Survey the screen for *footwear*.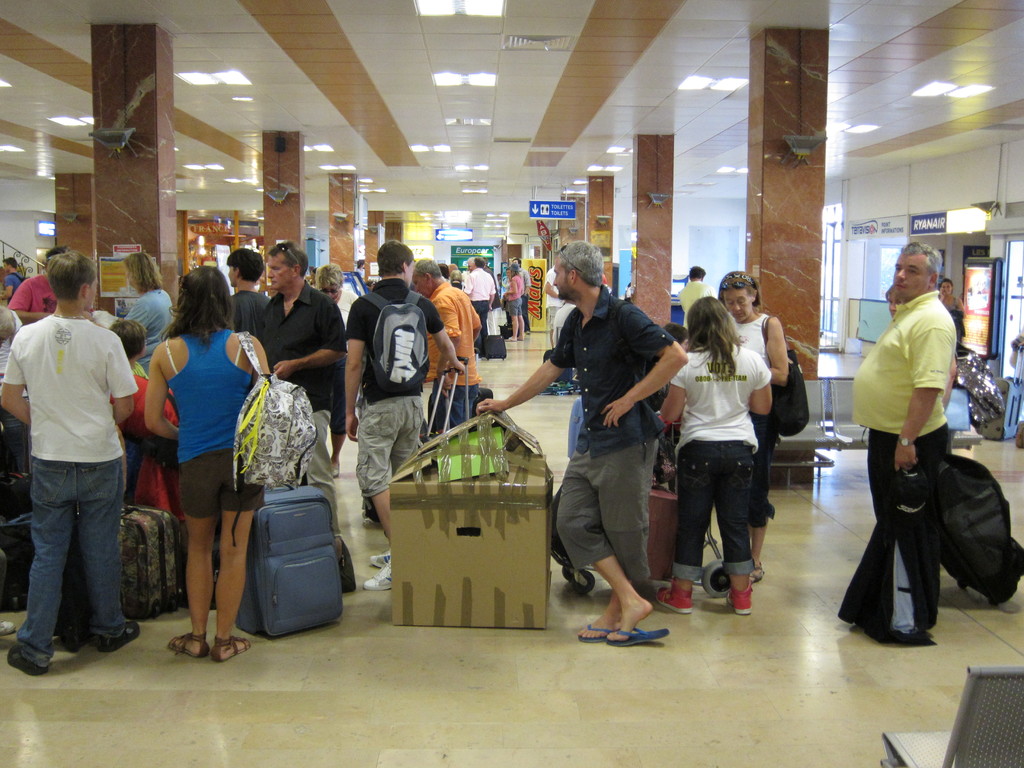
Survey found: <bbox>96, 618, 141, 650</bbox>.
